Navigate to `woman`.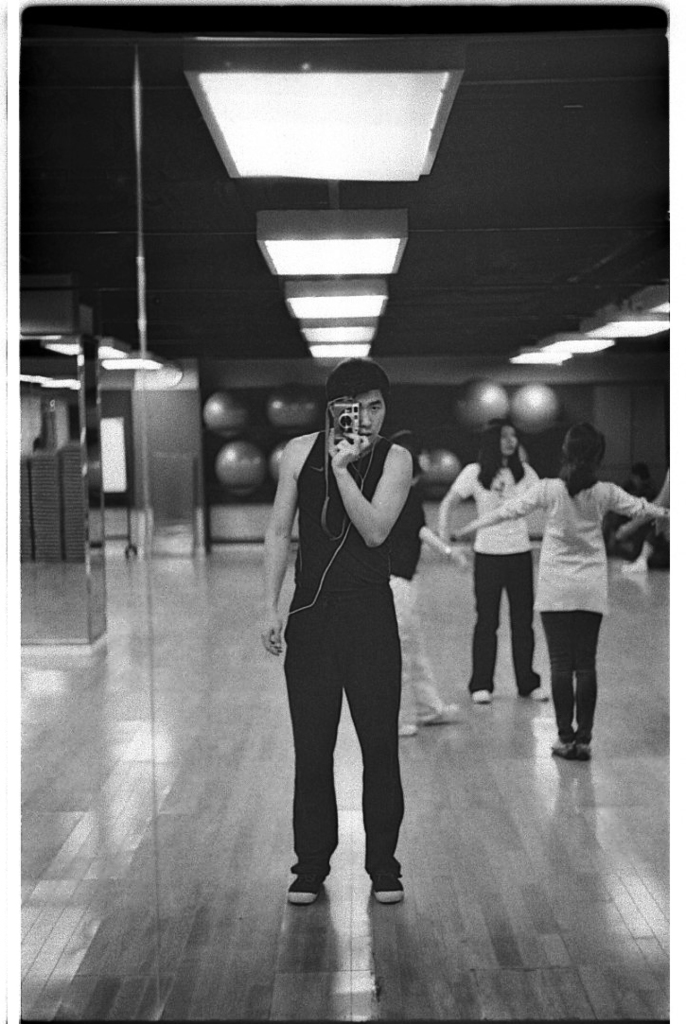
Navigation target: {"x1": 438, "y1": 422, "x2": 551, "y2": 710}.
